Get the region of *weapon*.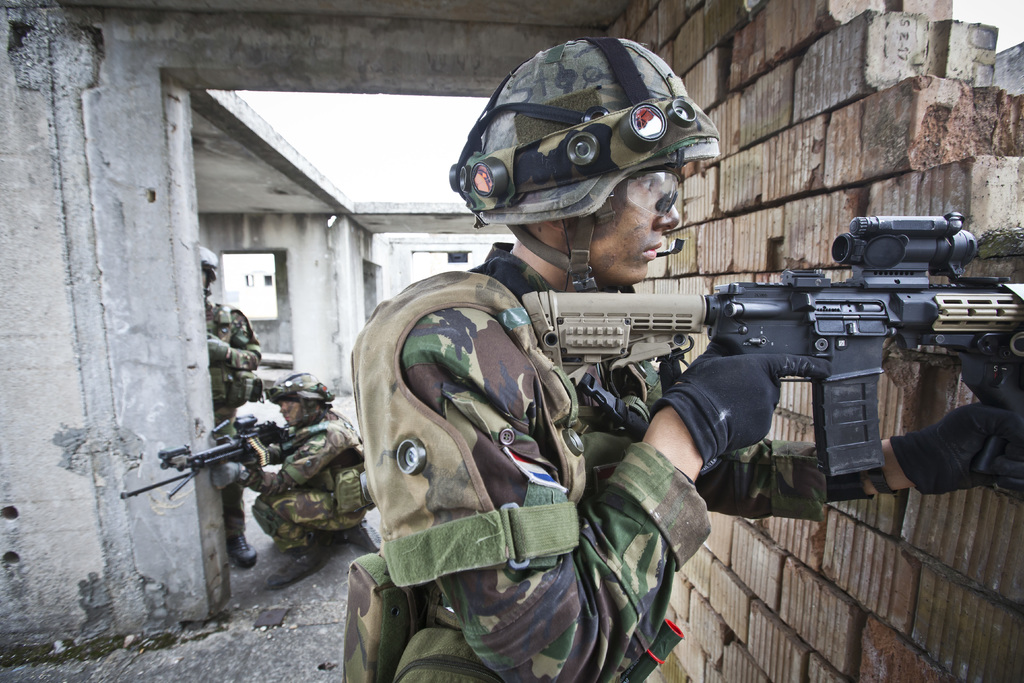
(left=123, top=415, right=301, bottom=504).
